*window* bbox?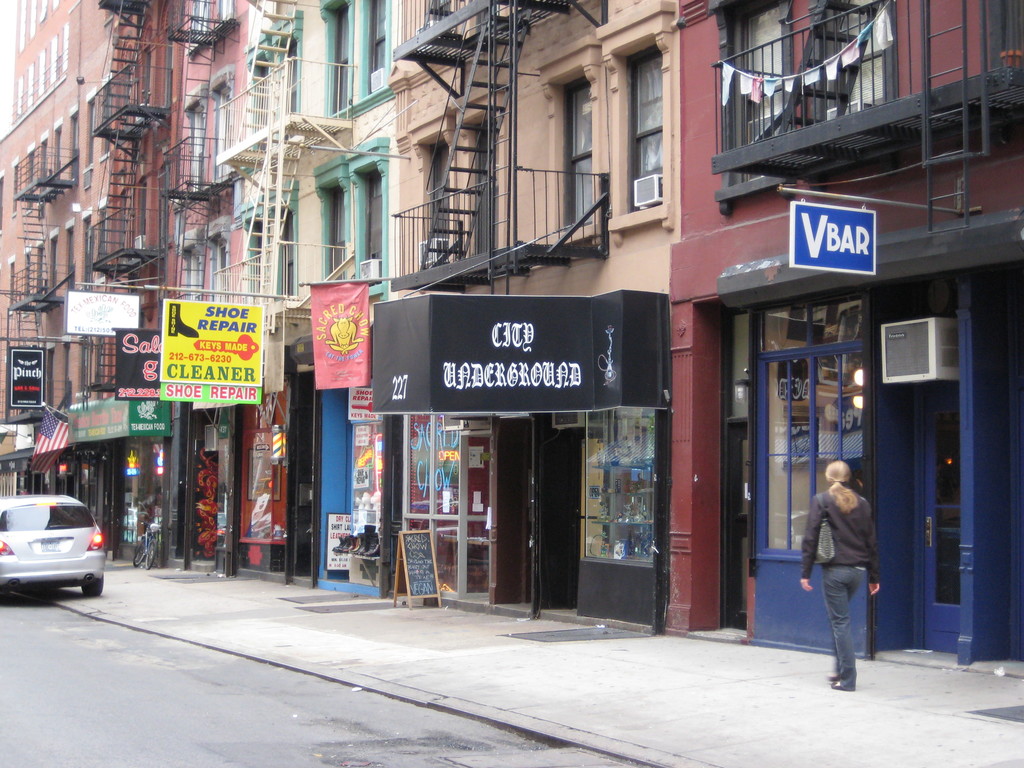
(left=8, top=253, right=15, bottom=312)
